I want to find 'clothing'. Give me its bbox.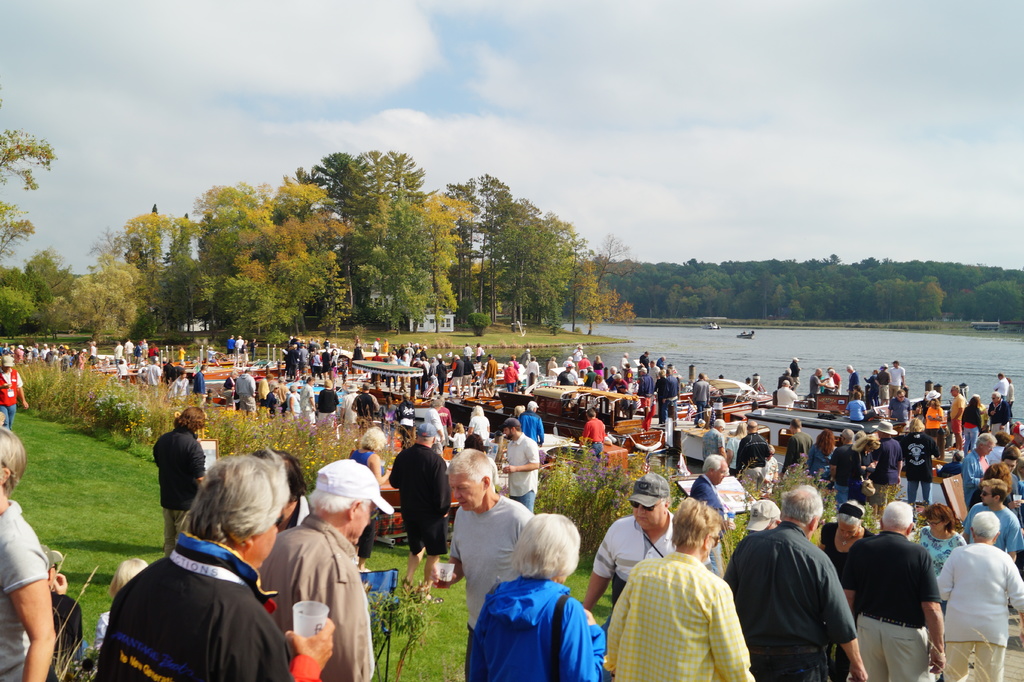
(left=49, top=590, right=88, bottom=677).
